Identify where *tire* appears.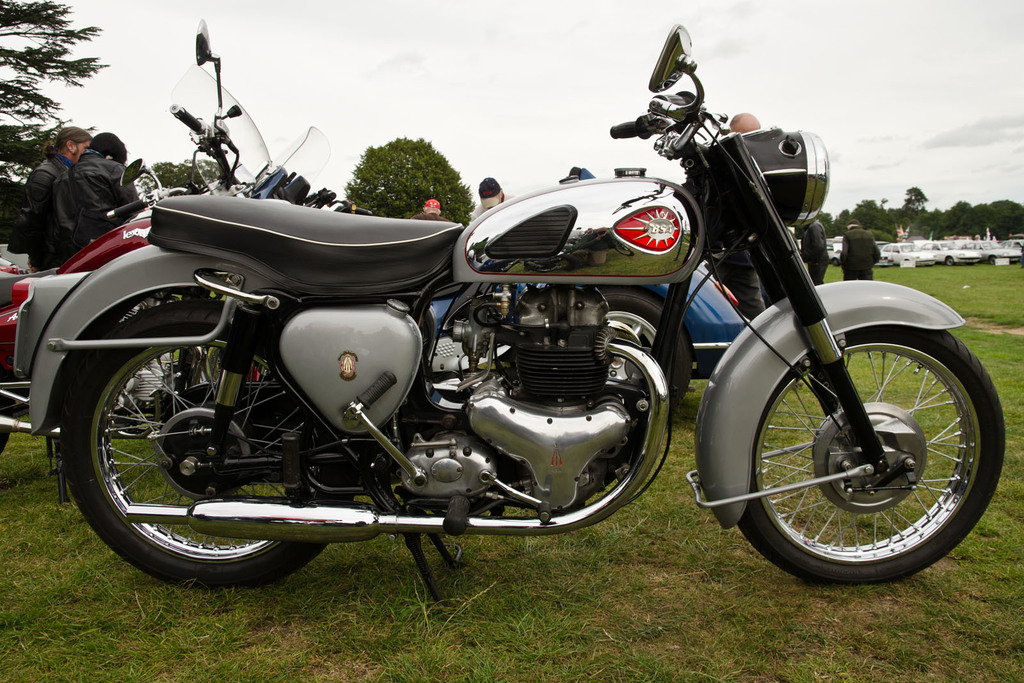
Appears at region(0, 364, 13, 453).
